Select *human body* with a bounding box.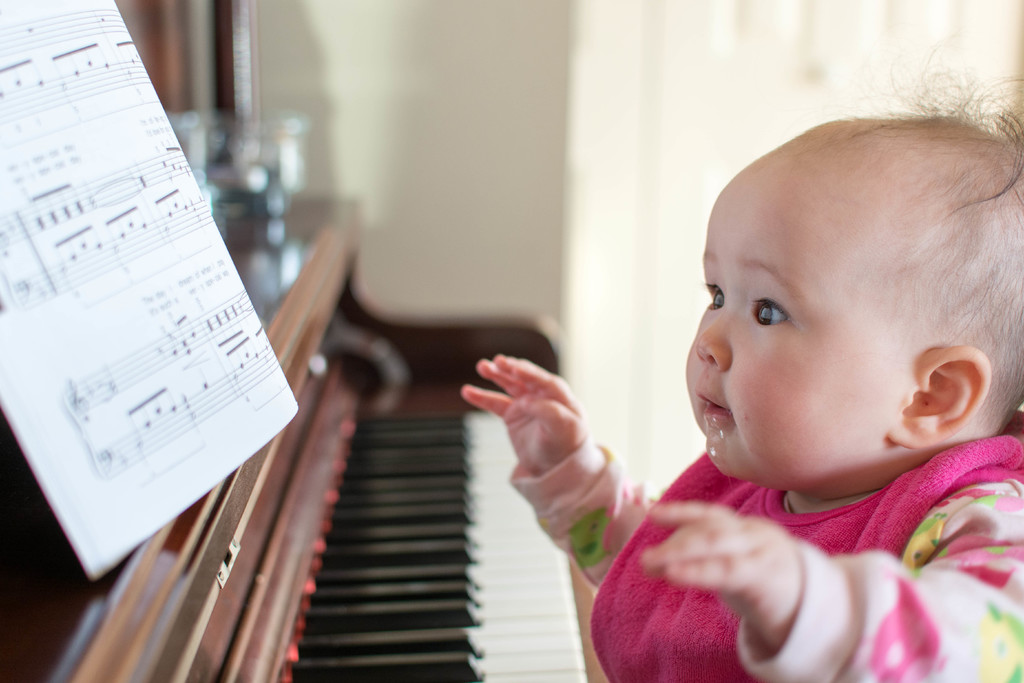
458,42,1023,682.
